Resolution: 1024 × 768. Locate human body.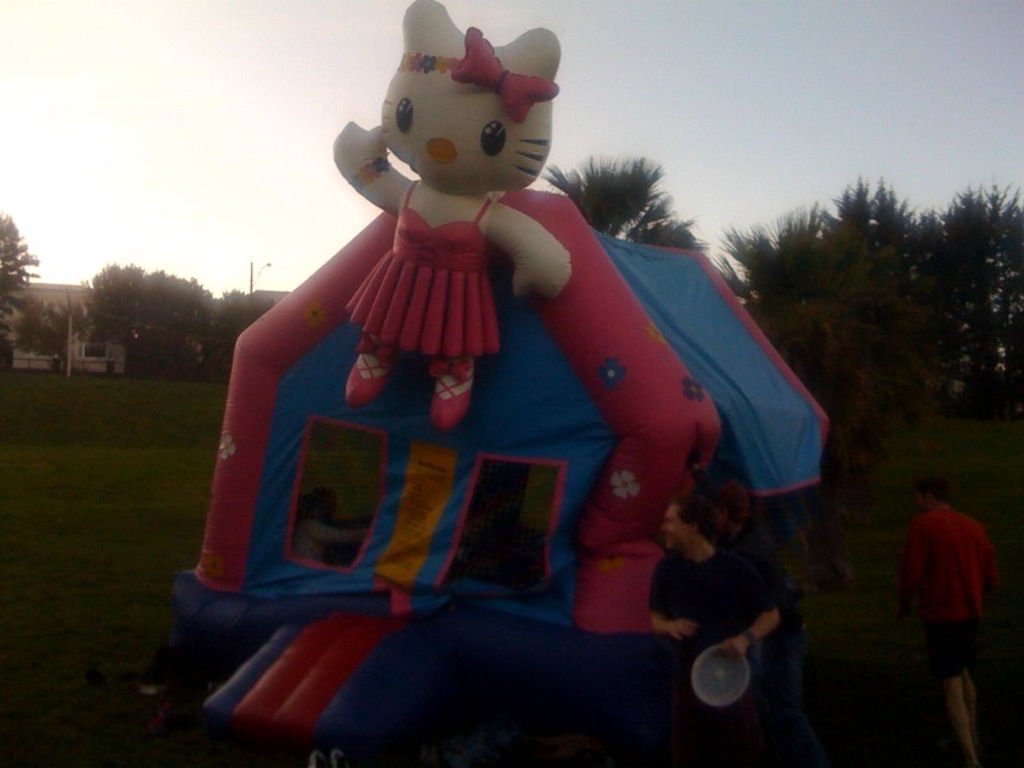
[left=649, top=489, right=782, bottom=767].
